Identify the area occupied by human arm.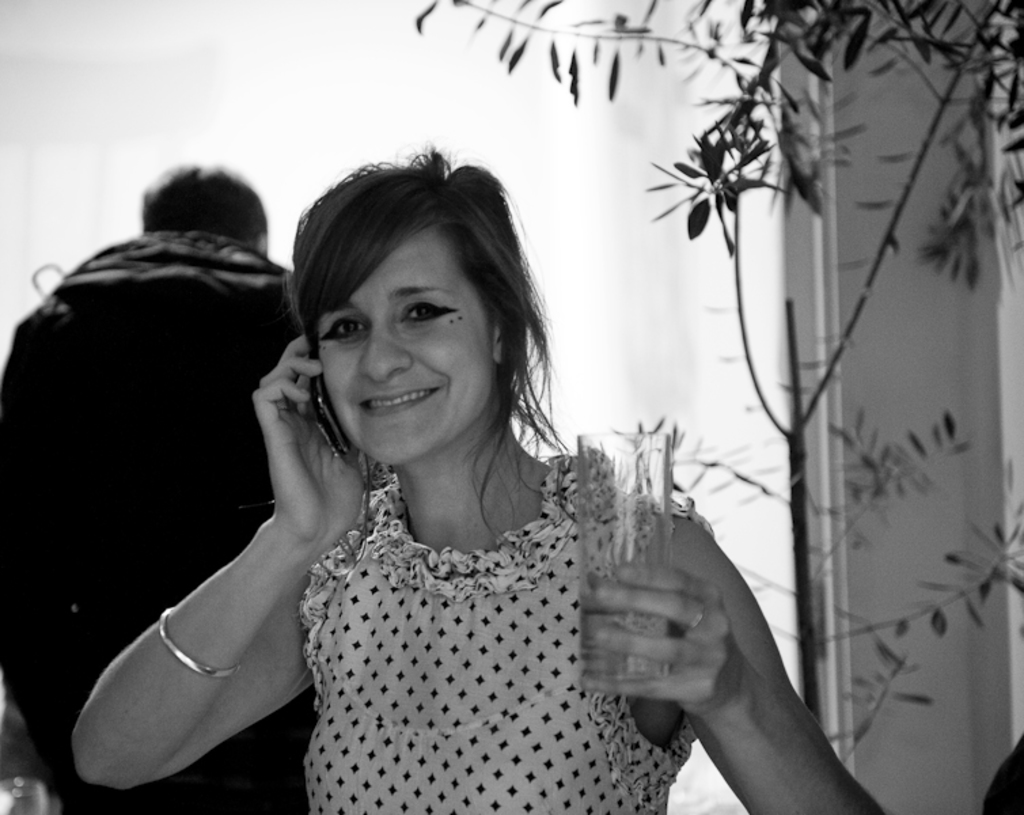
Area: <bbox>550, 481, 862, 814</bbox>.
